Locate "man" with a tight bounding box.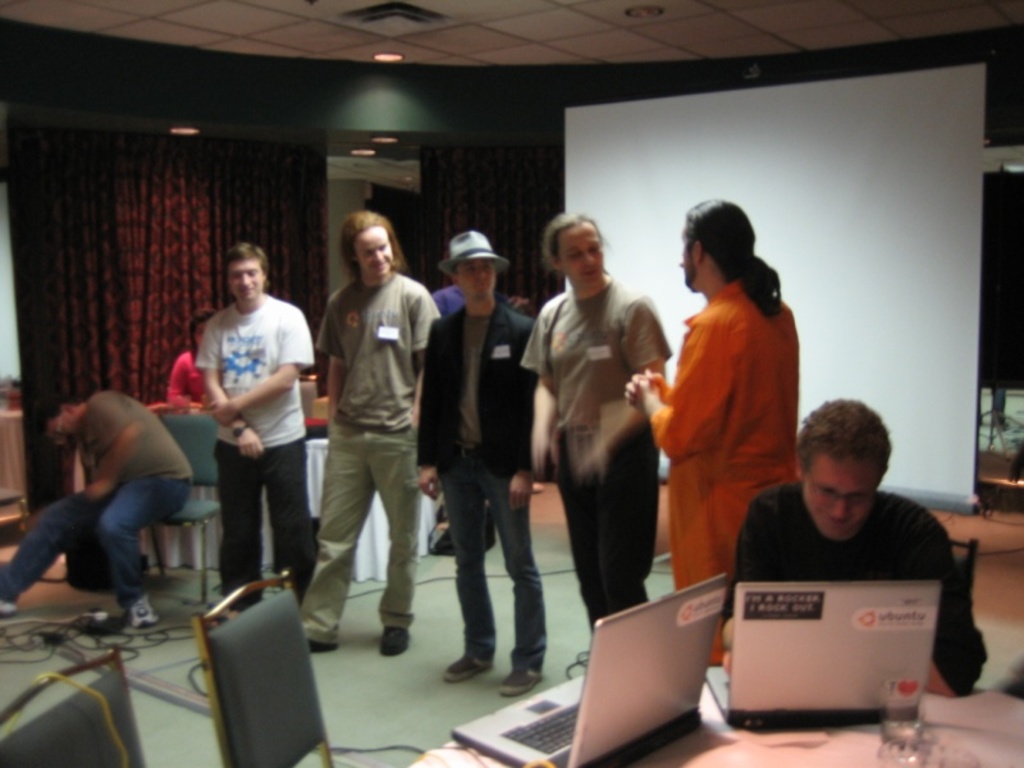
(x1=193, y1=238, x2=323, y2=612).
